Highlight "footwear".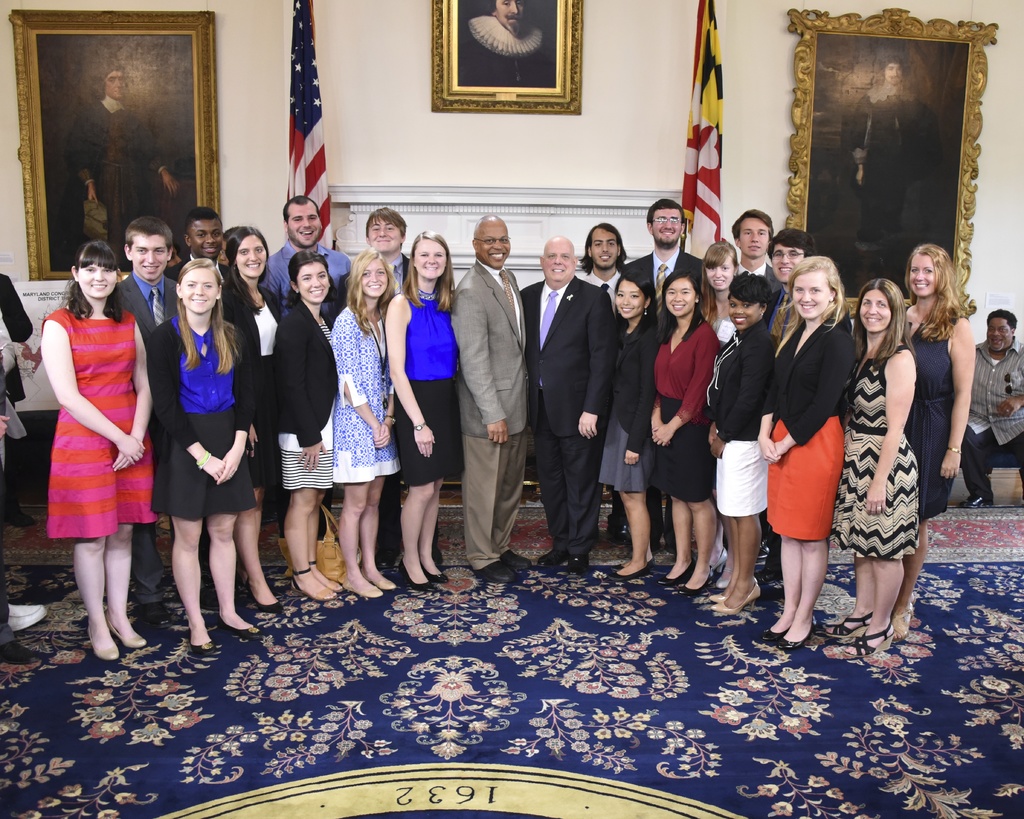
Highlighted region: Rect(90, 618, 120, 664).
